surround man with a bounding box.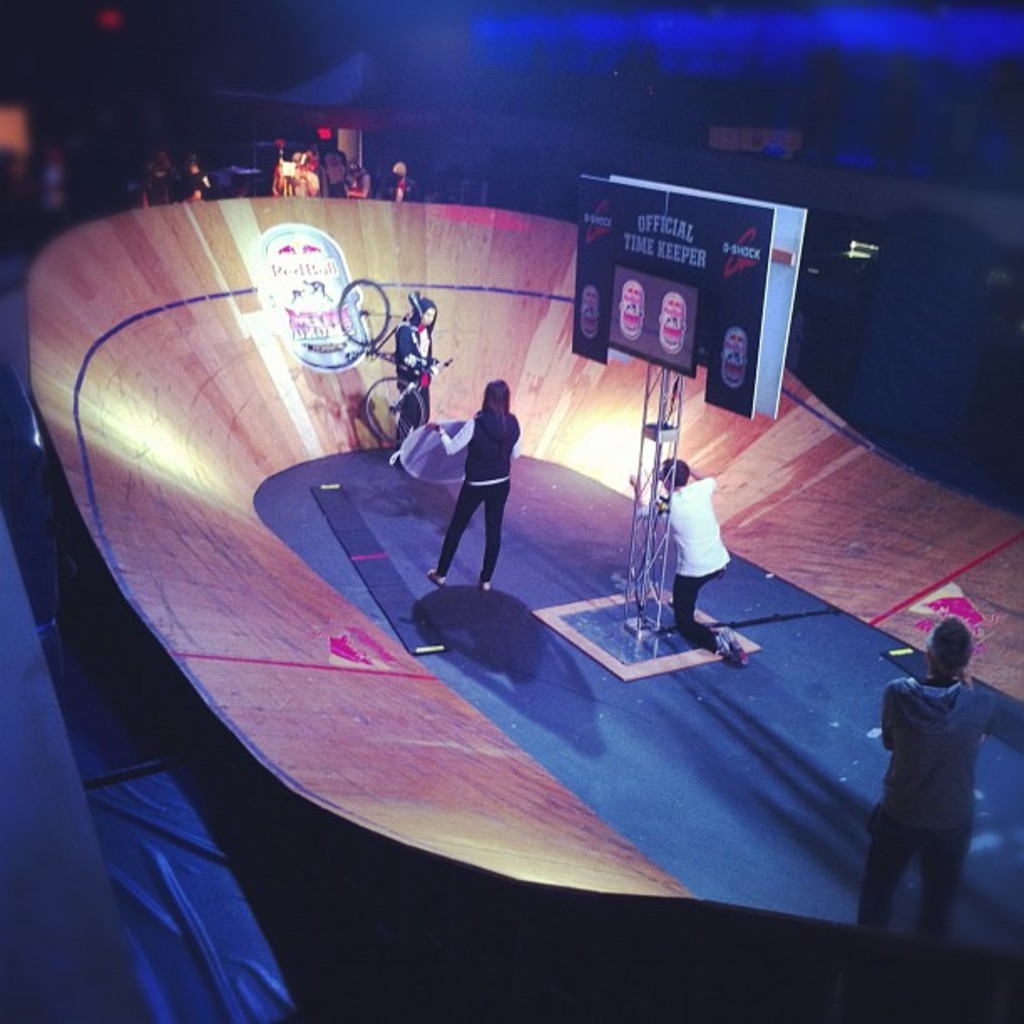
862:611:1002:977.
